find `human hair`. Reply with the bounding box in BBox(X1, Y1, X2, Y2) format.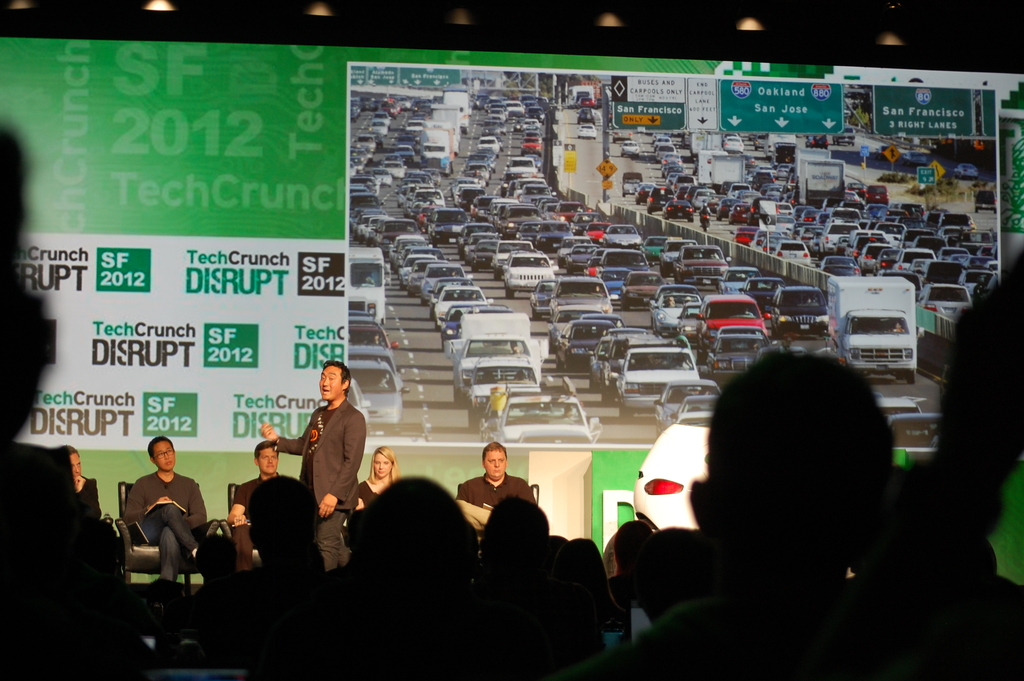
BBox(479, 439, 507, 459).
